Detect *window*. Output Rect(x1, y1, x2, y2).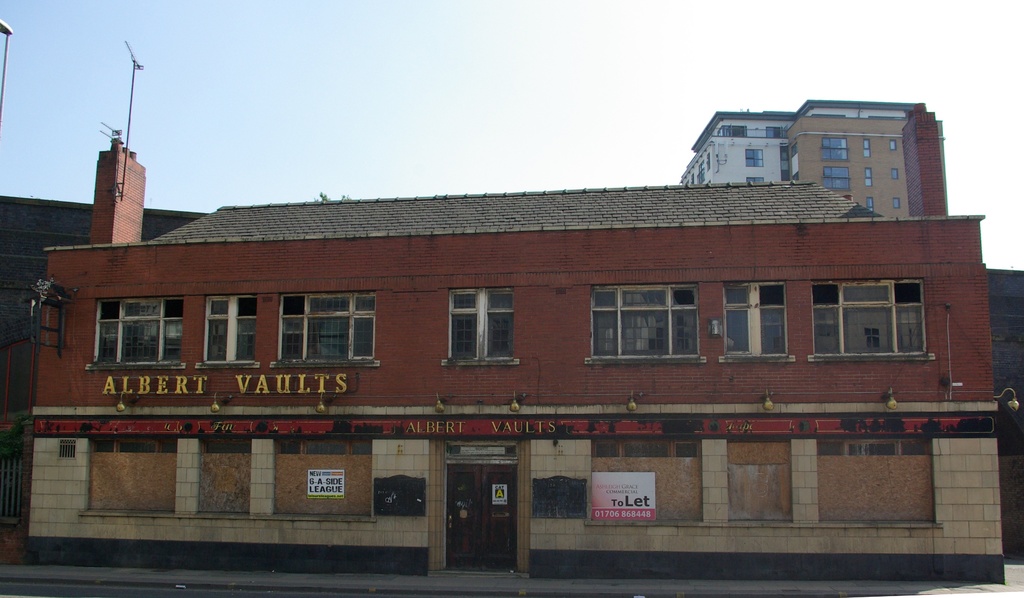
Rect(586, 286, 712, 362).
